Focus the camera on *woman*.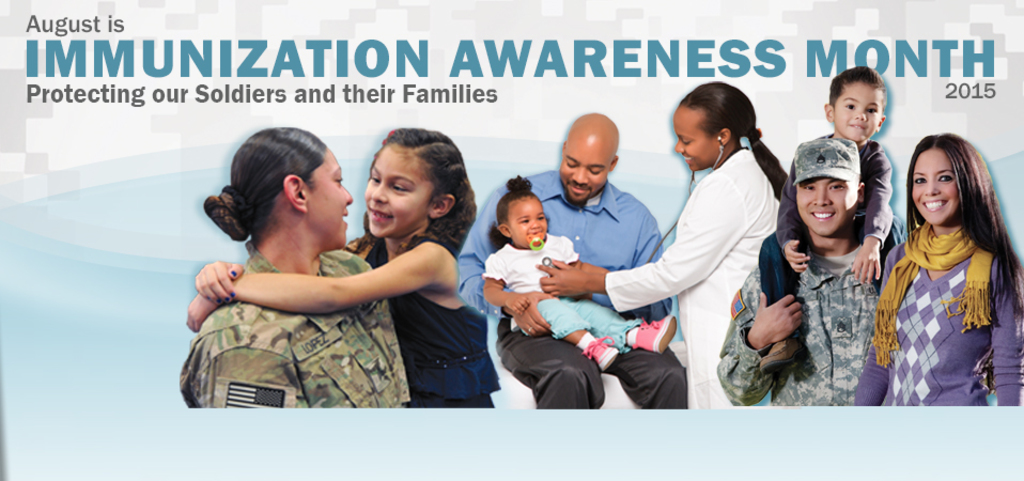
Focus region: Rect(866, 117, 1014, 414).
